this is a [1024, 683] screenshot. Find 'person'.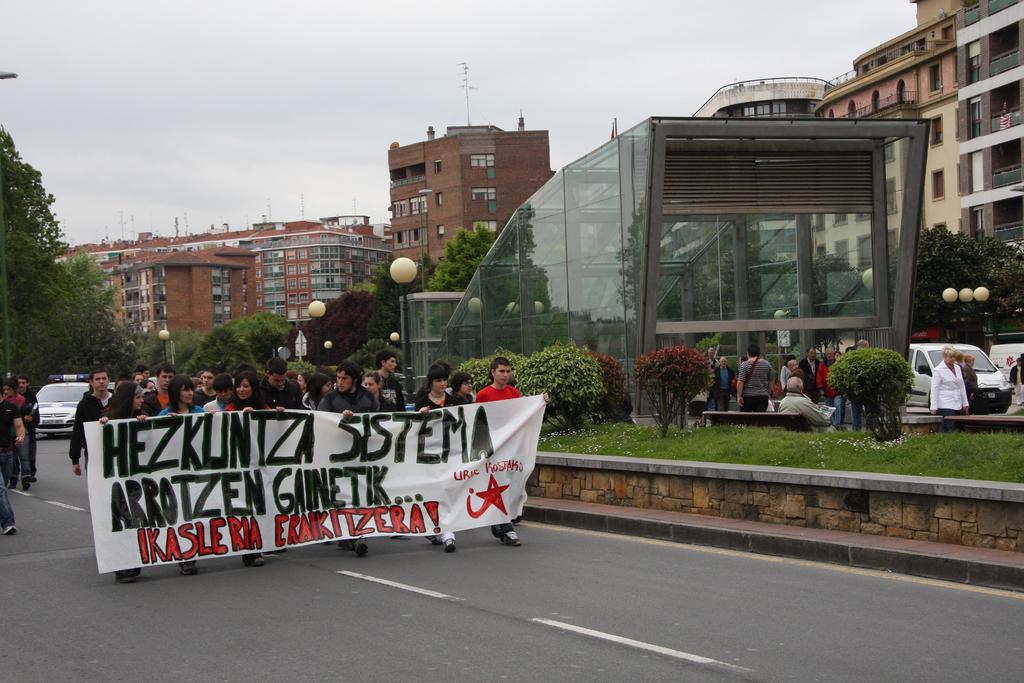
Bounding box: detection(727, 351, 789, 427).
